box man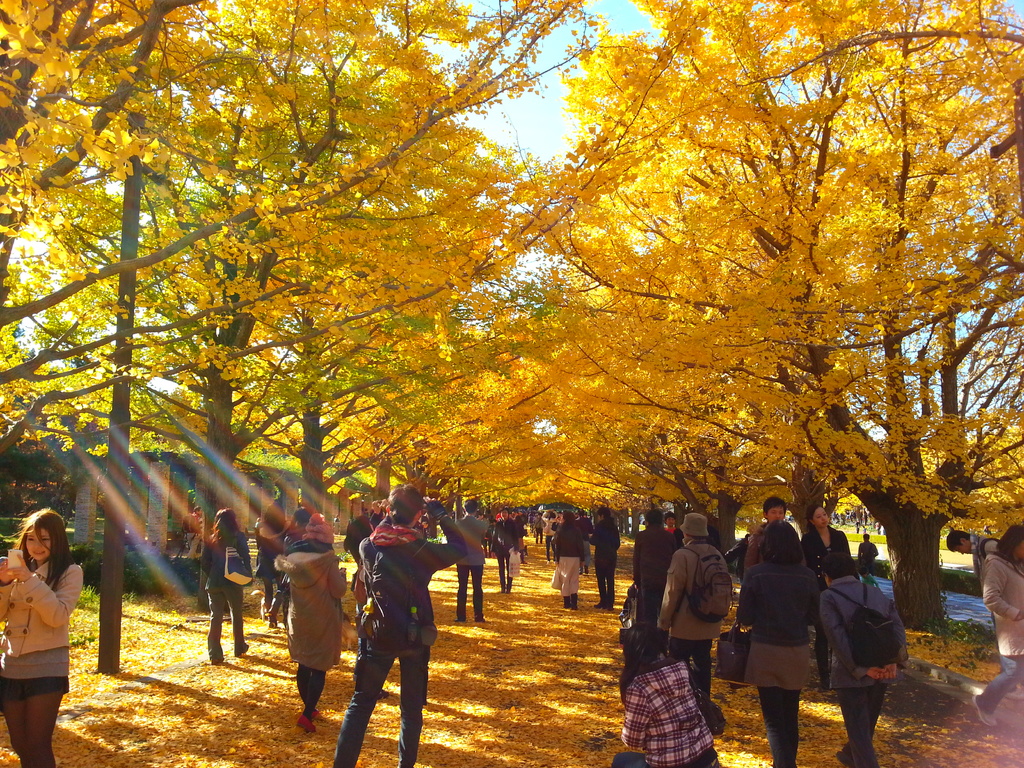
bbox=[723, 496, 789, 590]
